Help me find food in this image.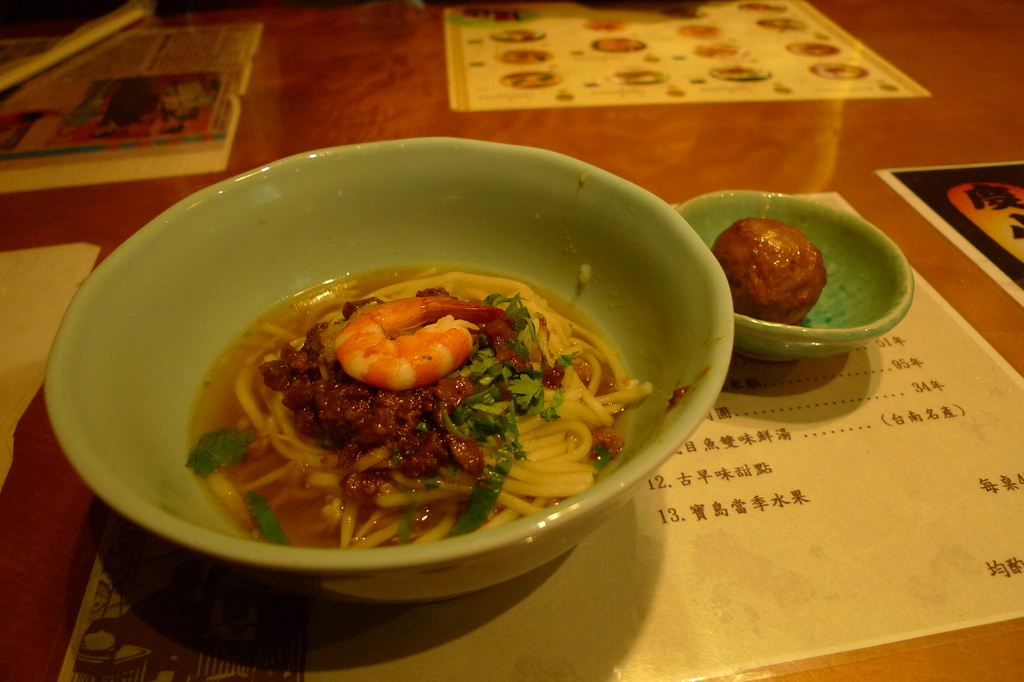
Found it: pyautogui.locateOnScreen(180, 260, 713, 553).
